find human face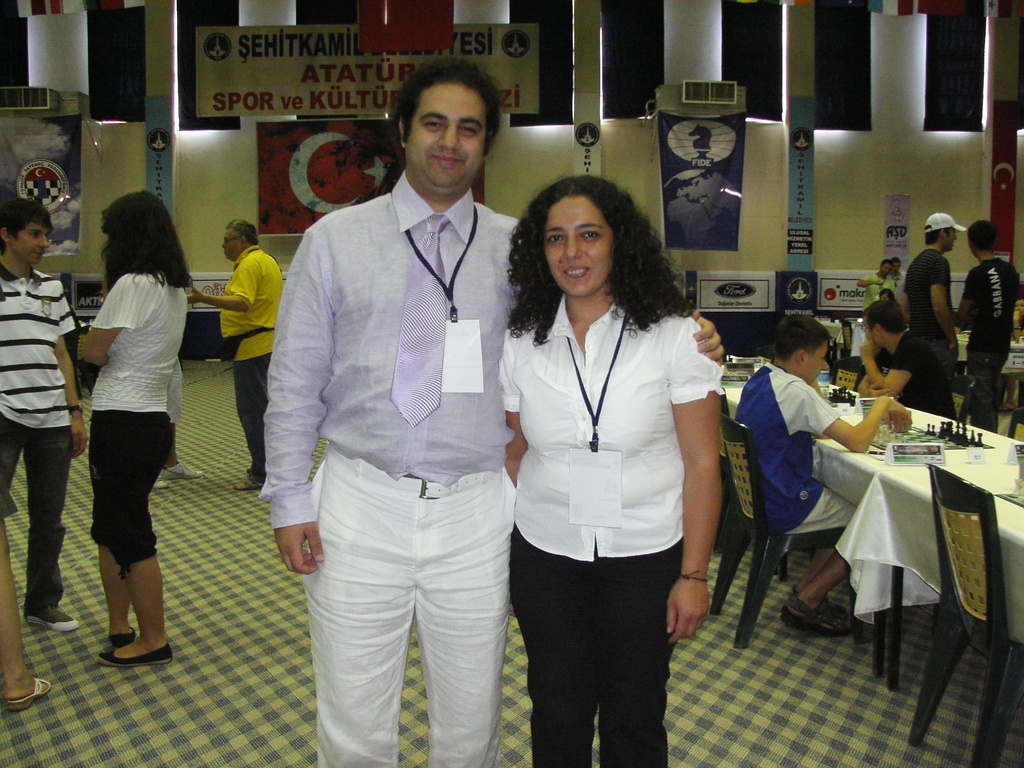
221/230/243/257
